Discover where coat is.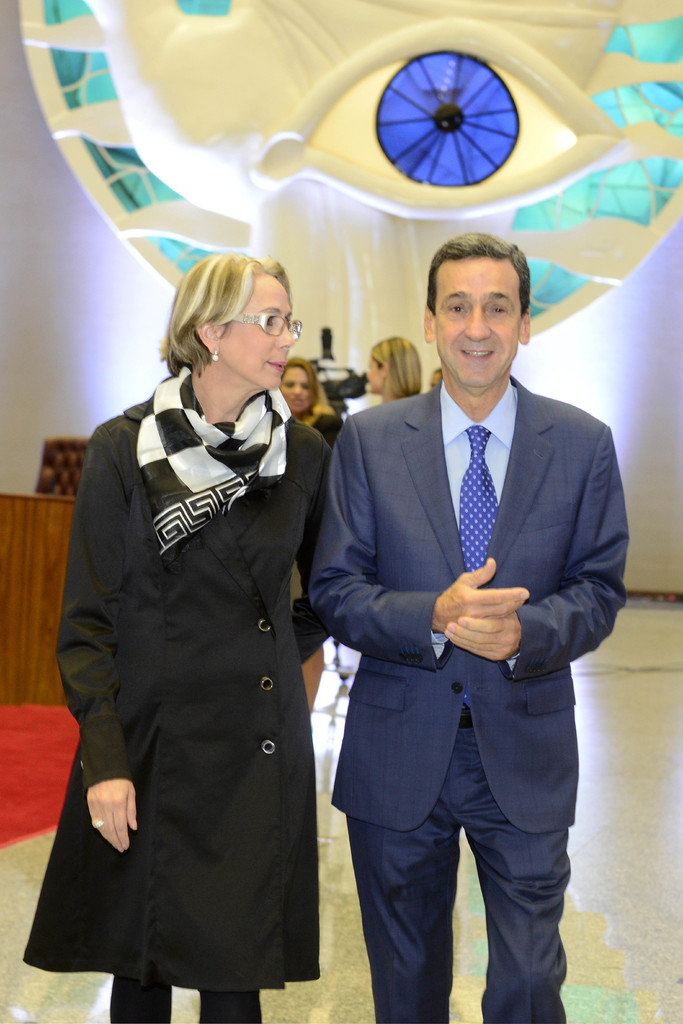
Discovered at box=[56, 281, 334, 1019].
